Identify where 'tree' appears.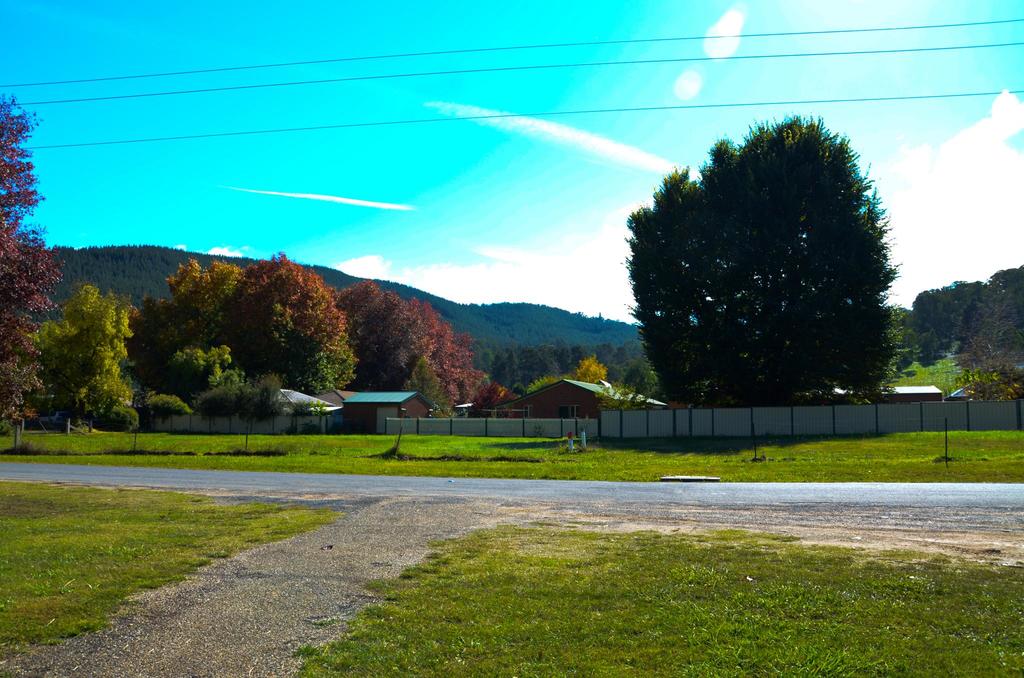
Appears at {"x1": 572, "y1": 355, "x2": 609, "y2": 389}.
